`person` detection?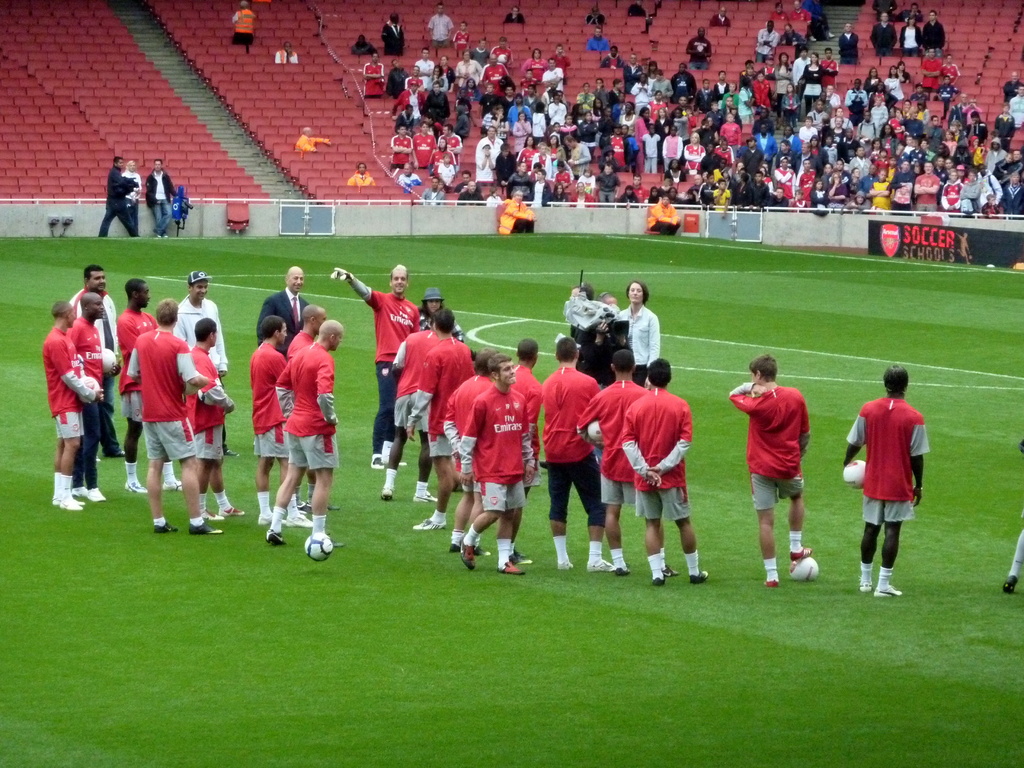
465,356,531,576
